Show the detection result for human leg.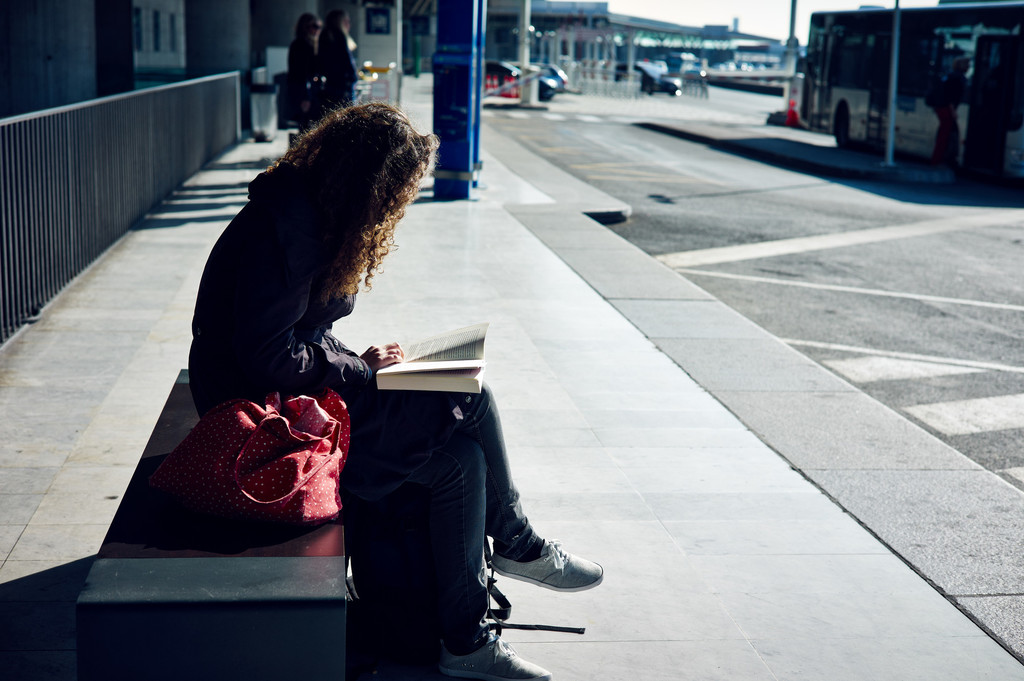
bbox=[483, 382, 601, 593].
